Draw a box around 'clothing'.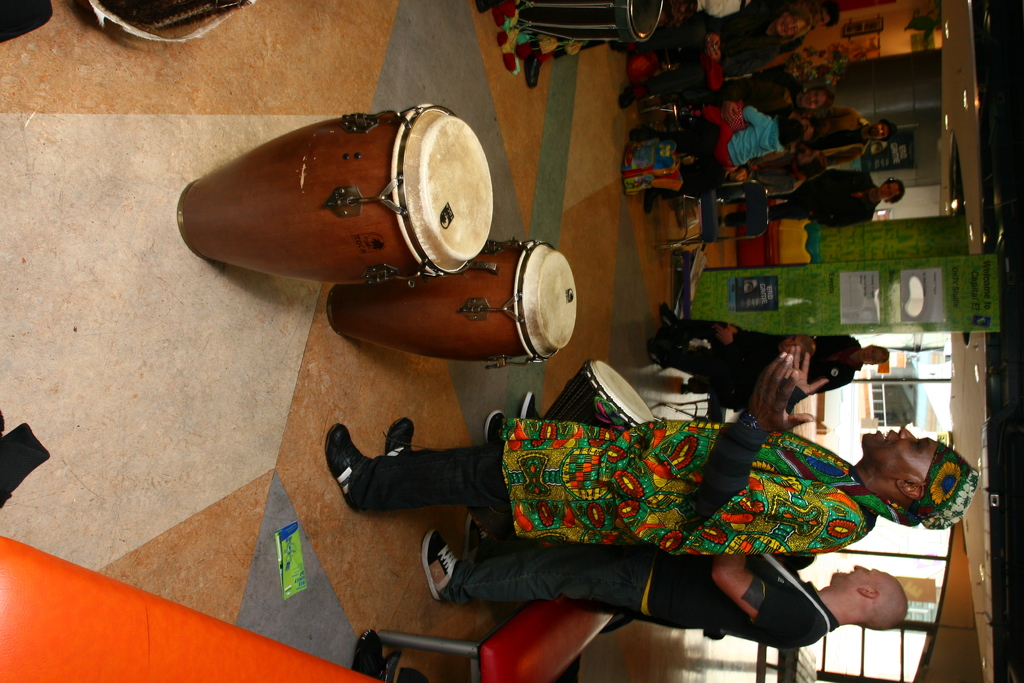
region(731, 169, 879, 228).
